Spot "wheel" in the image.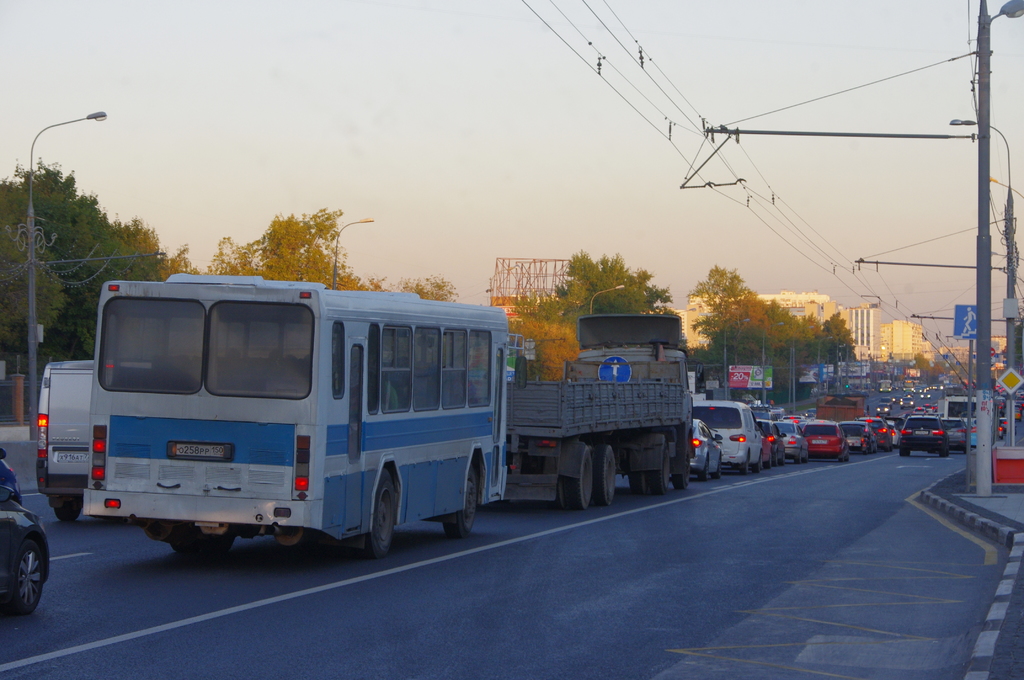
"wheel" found at [0,524,43,621].
